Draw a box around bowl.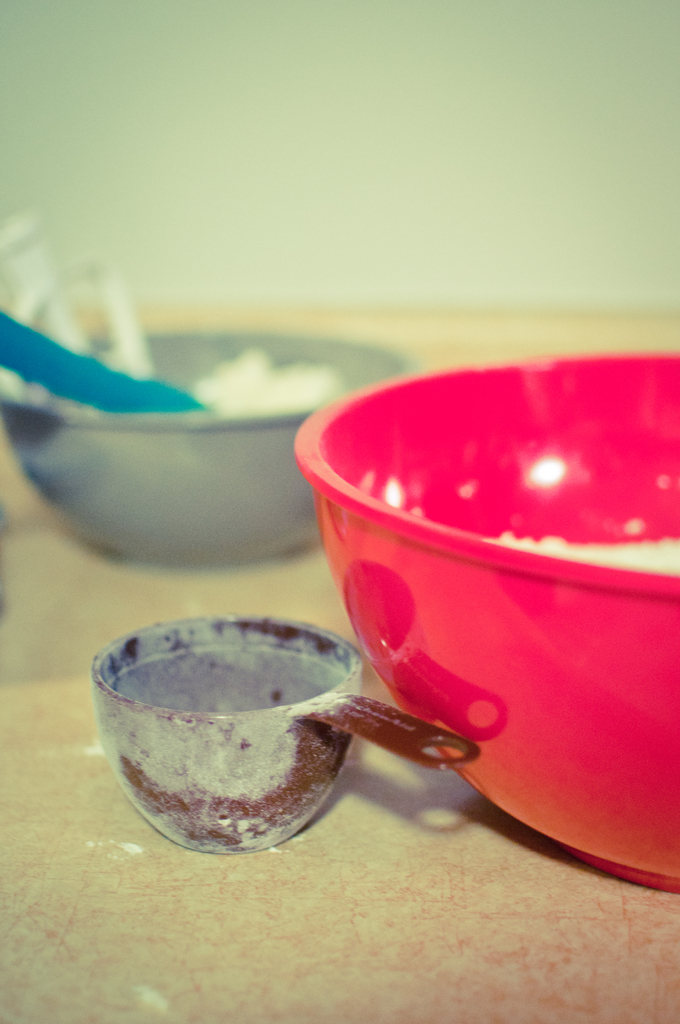
306 346 668 785.
